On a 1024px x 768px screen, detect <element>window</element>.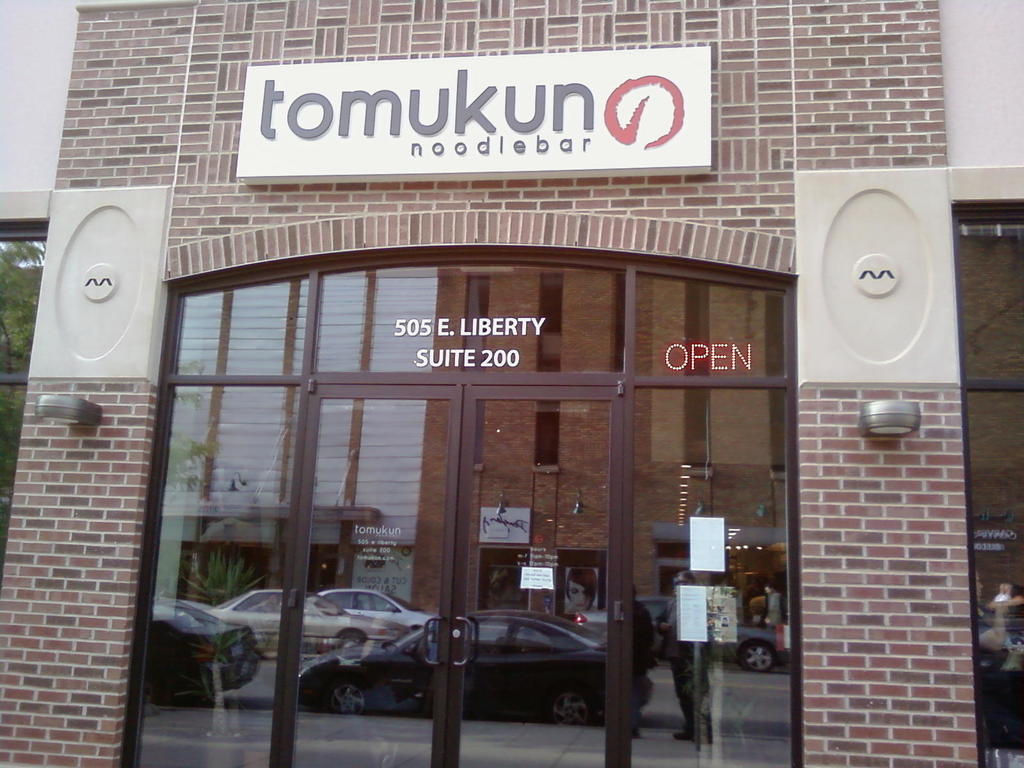
pyautogui.locateOnScreen(1, 216, 51, 584).
